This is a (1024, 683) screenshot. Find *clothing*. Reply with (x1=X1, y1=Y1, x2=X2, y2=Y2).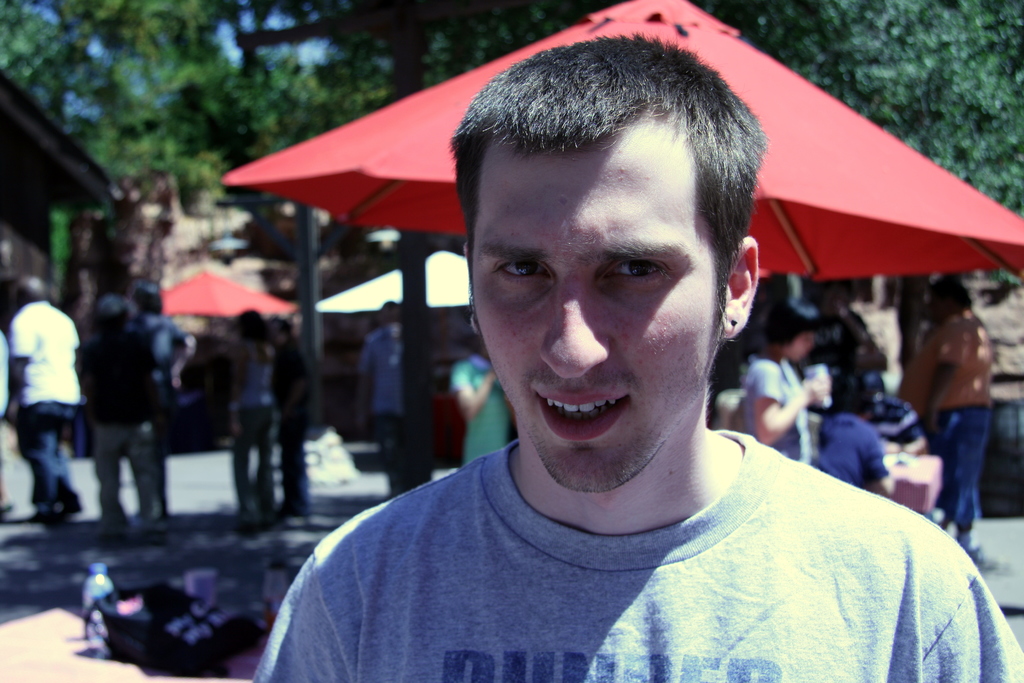
(x1=453, y1=356, x2=503, y2=464).
